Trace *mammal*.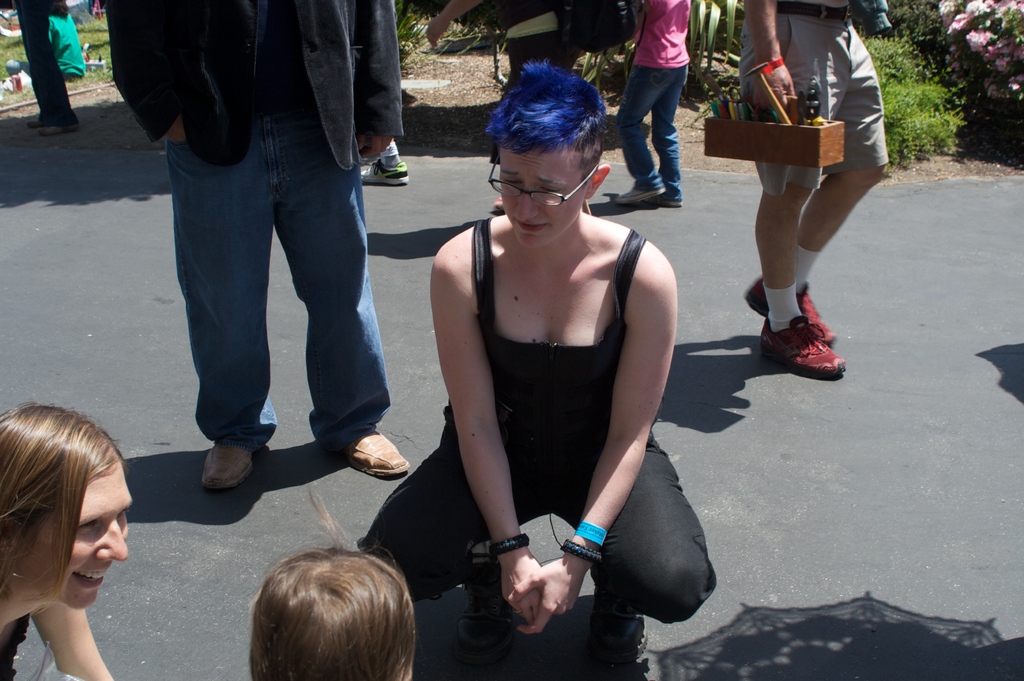
Traced to (13,0,70,137).
